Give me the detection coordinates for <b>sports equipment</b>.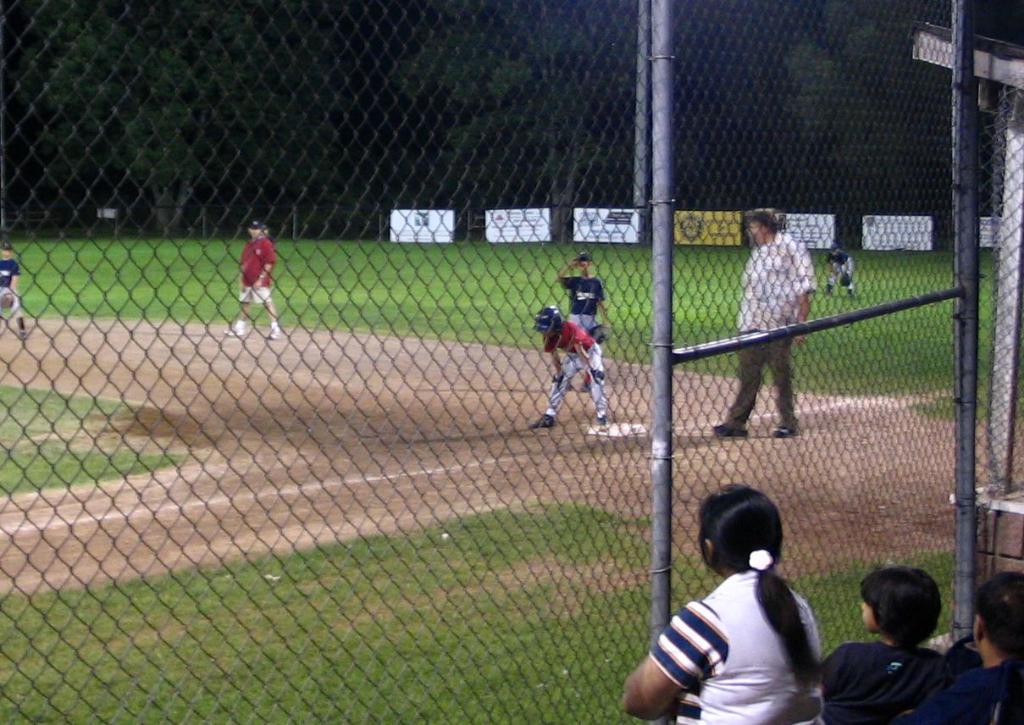
(x1=524, y1=303, x2=562, y2=337).
